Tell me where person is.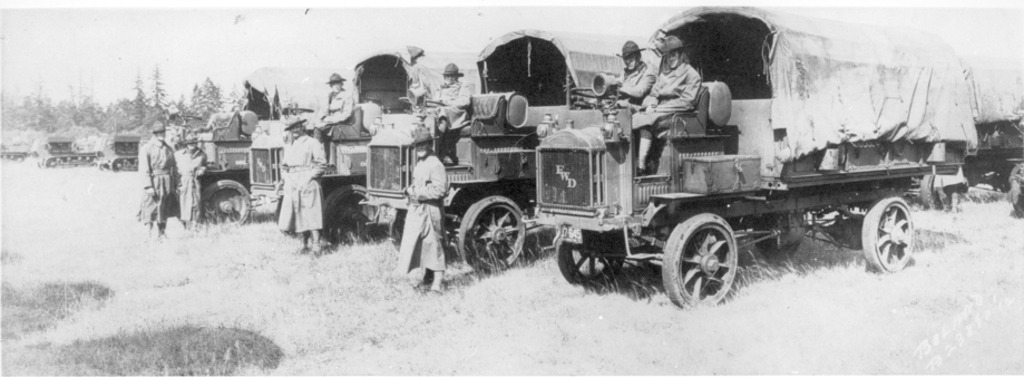
person is at box=[274, 116, 325, 257].
